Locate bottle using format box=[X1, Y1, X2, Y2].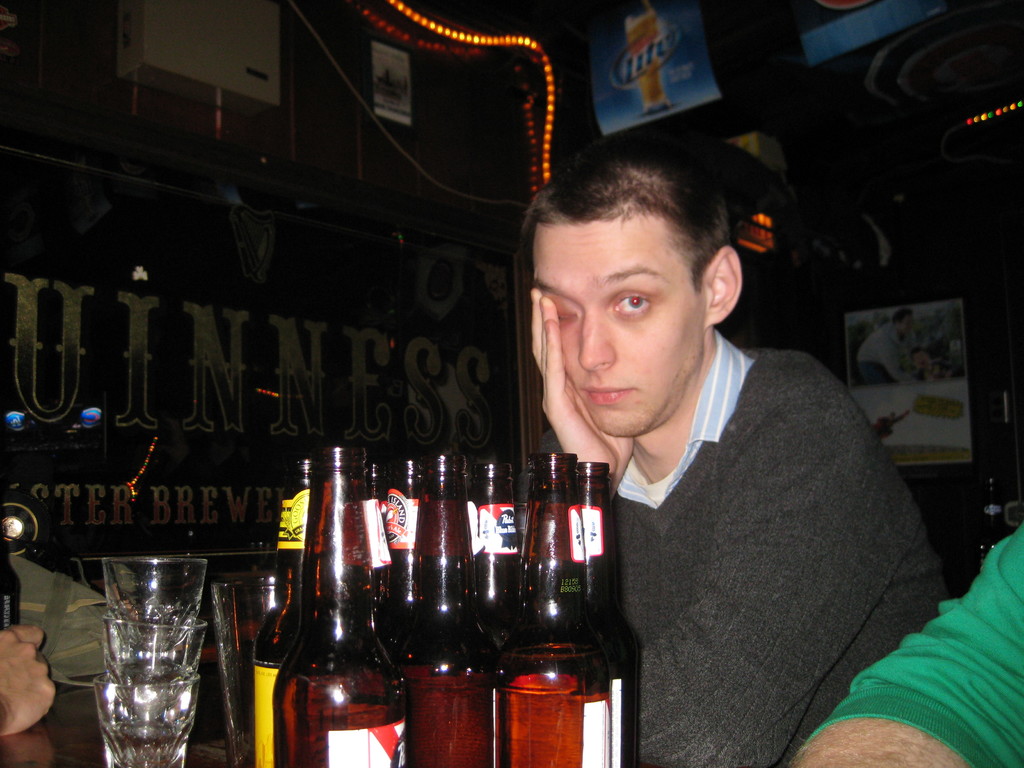
box=[246, 454, 313, 767].
